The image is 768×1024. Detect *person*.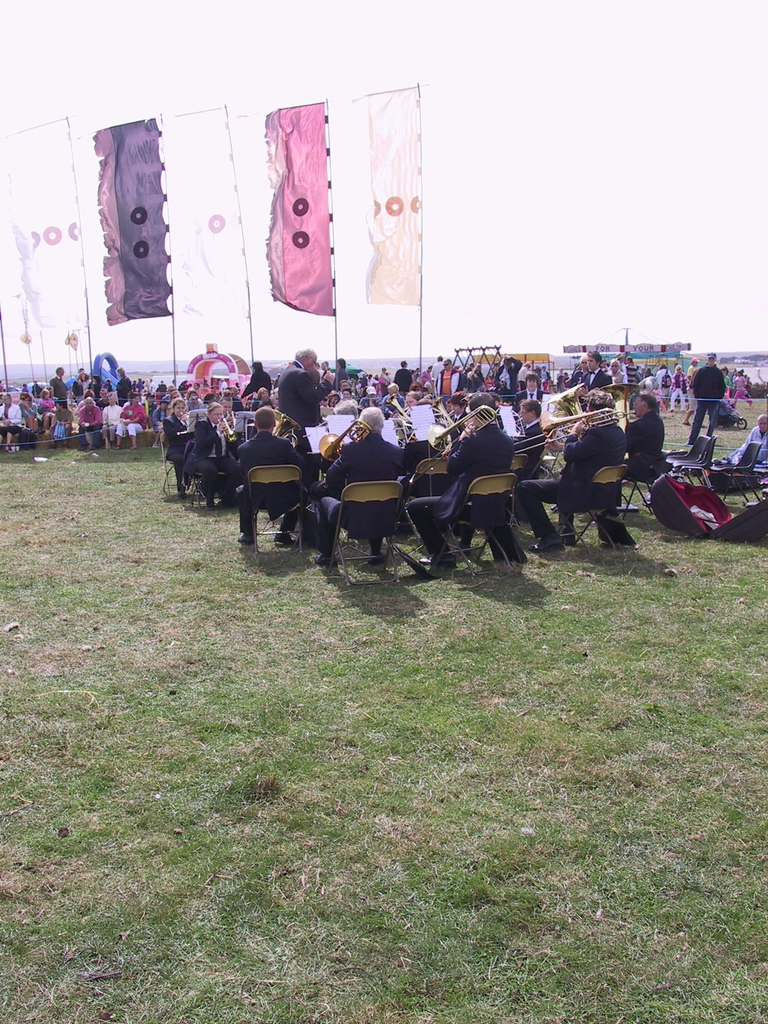
Detection: bbox(472, 360, 486, 387).
